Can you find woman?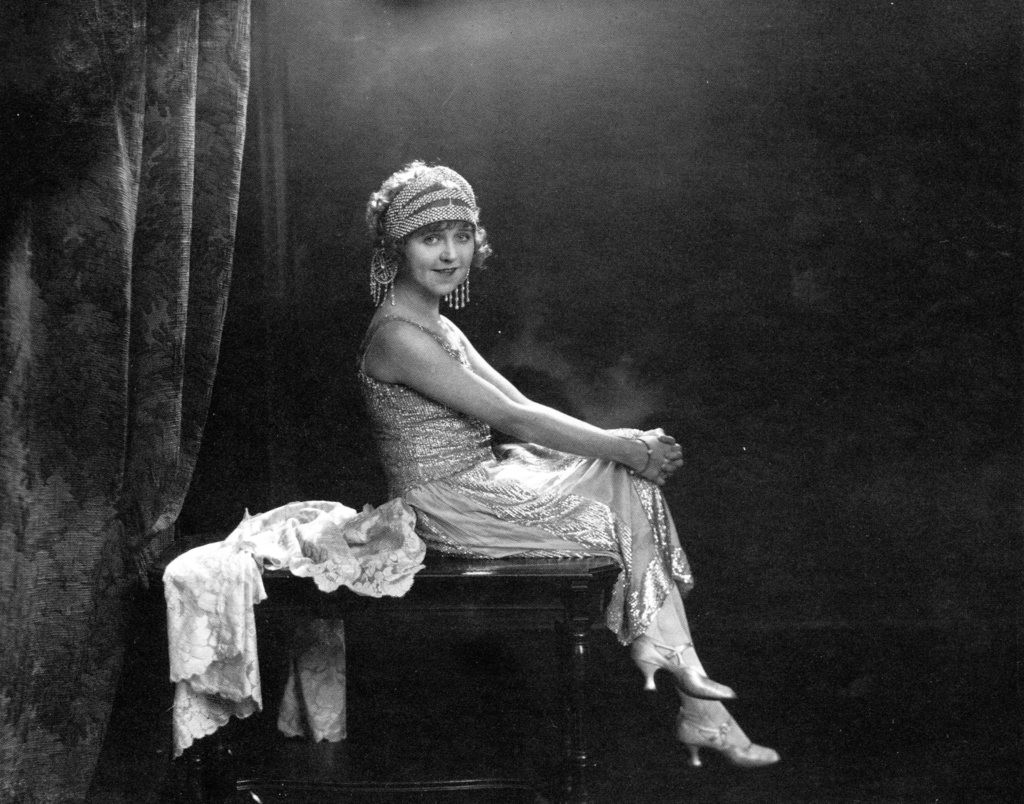
Yes, bounding box: x1=202 y1=150 x2=717 y2=774.
